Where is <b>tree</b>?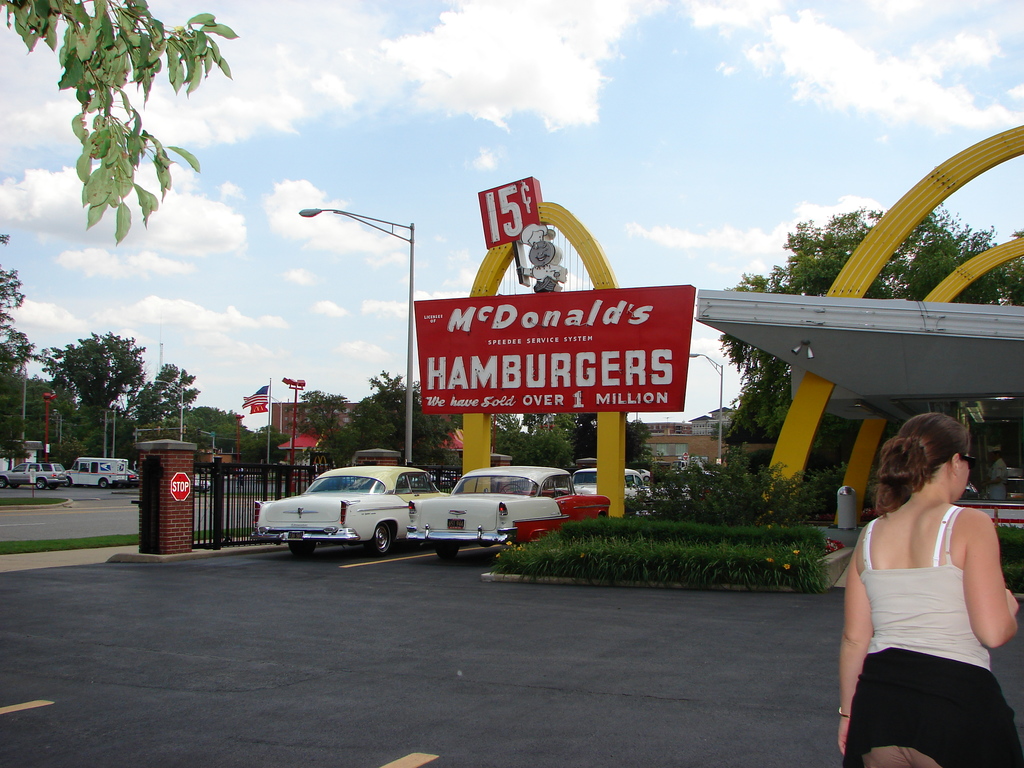
locate(0, 0, 236, 244).
